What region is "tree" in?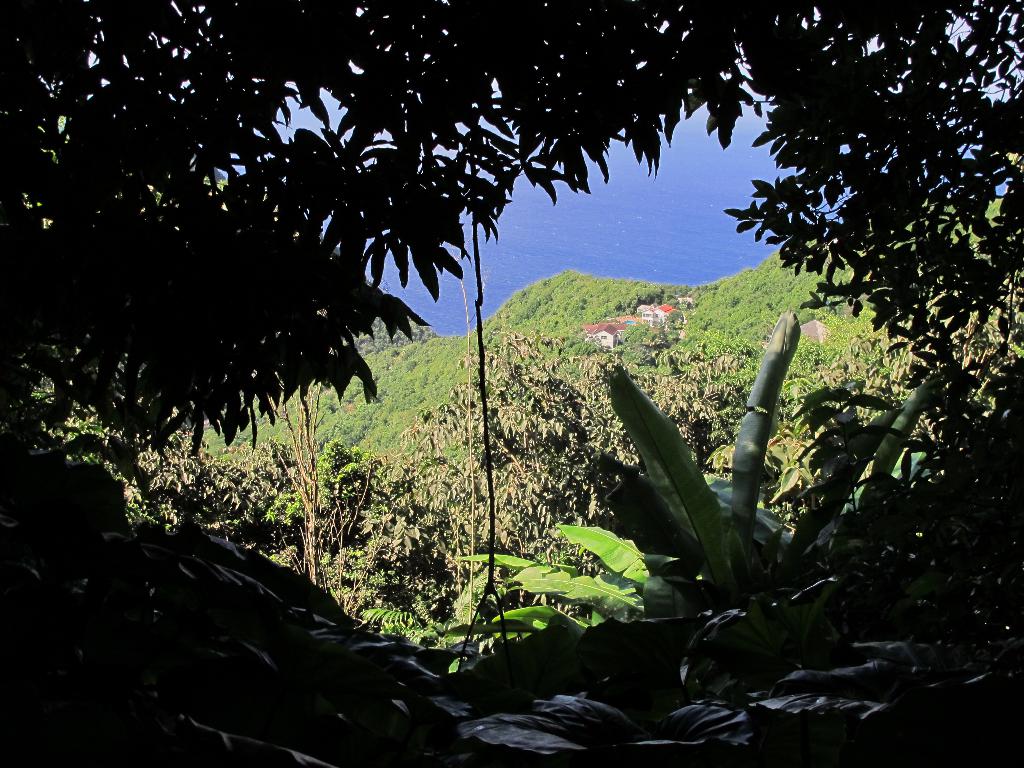
x1=12, y1=0, x2=1023, y2=663.
